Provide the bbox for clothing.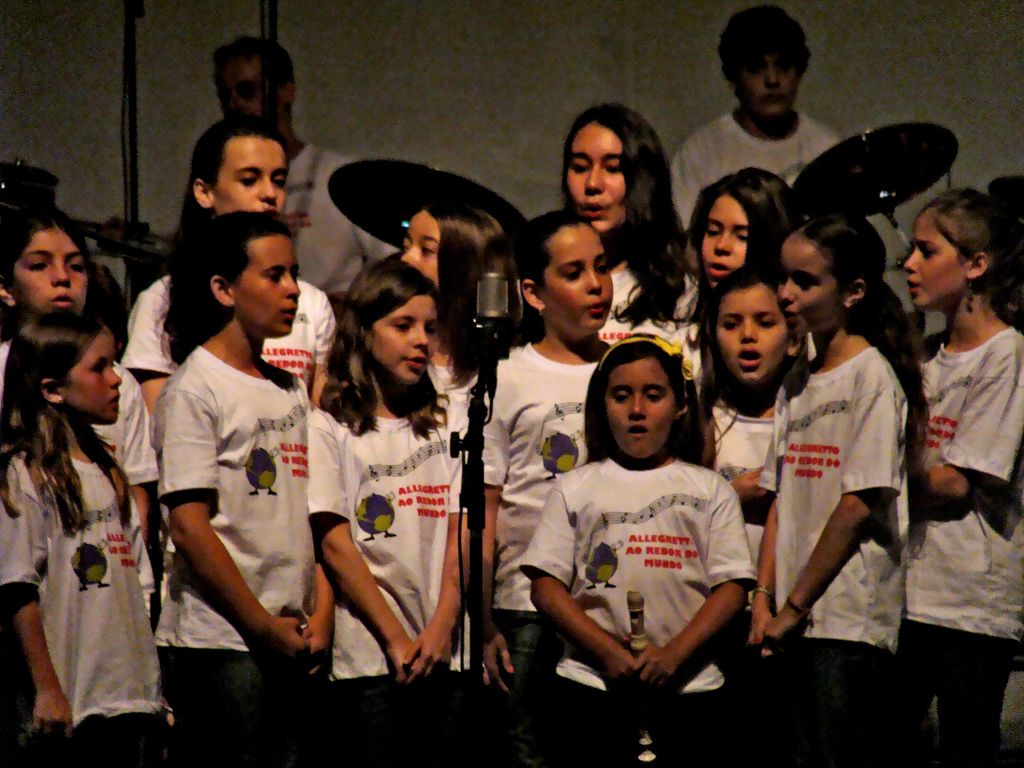
select_region(284, 143, 391, 294).
